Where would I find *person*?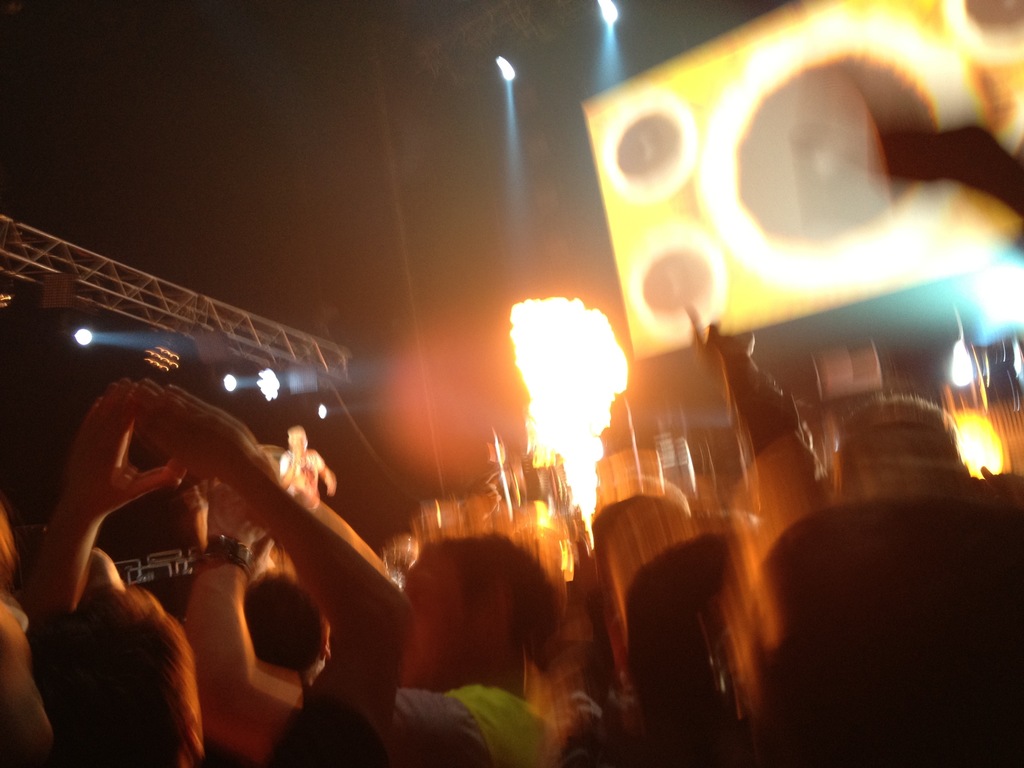
At 0 356 431 767.
